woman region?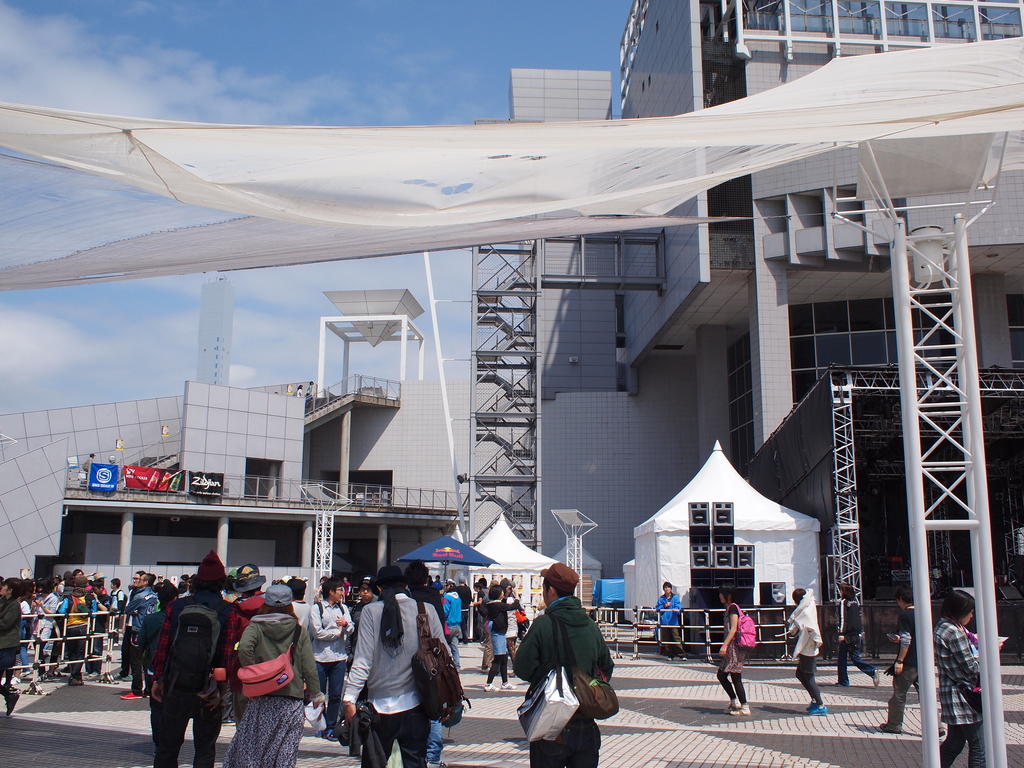
(484, 586, 520, 692)
